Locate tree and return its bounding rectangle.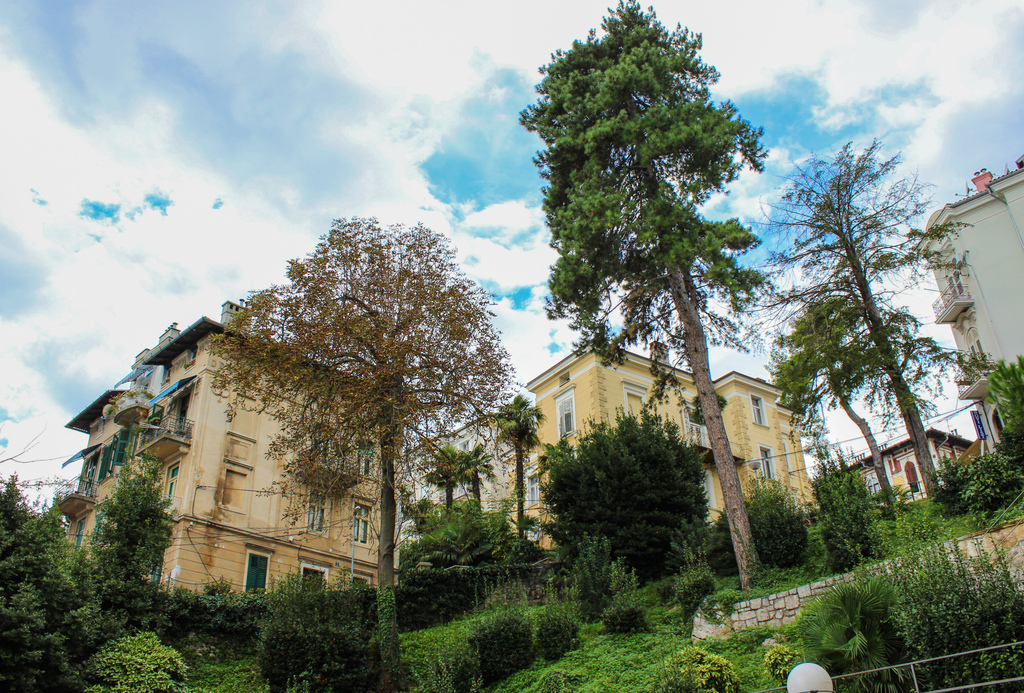
detection(493, 383, 538, 542).
